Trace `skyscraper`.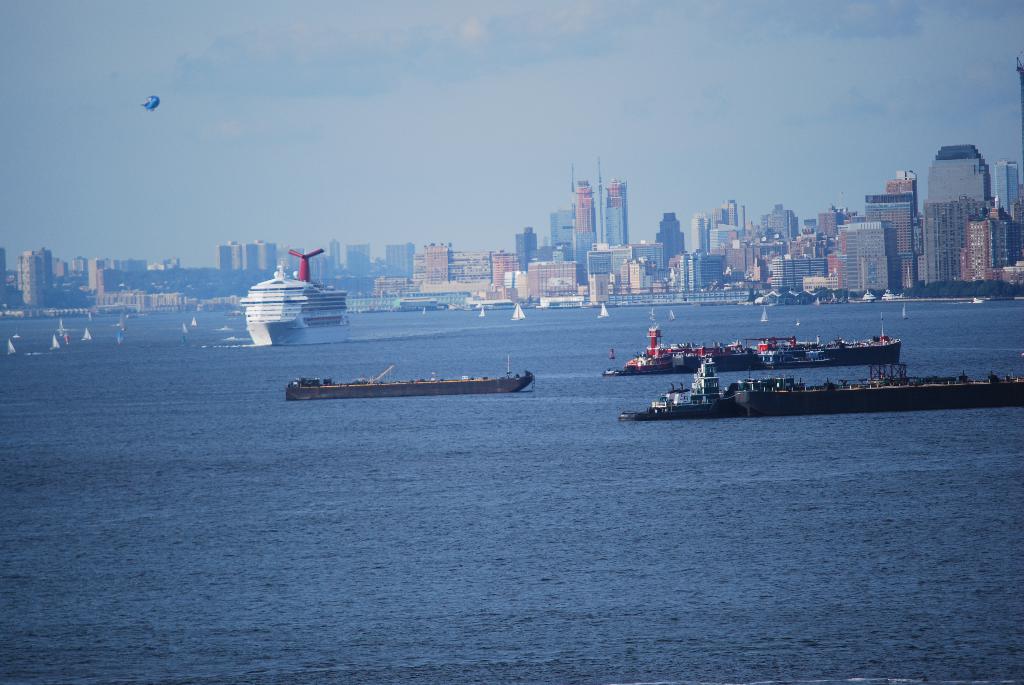
Traced to locate(568, 182, 598, 254).
